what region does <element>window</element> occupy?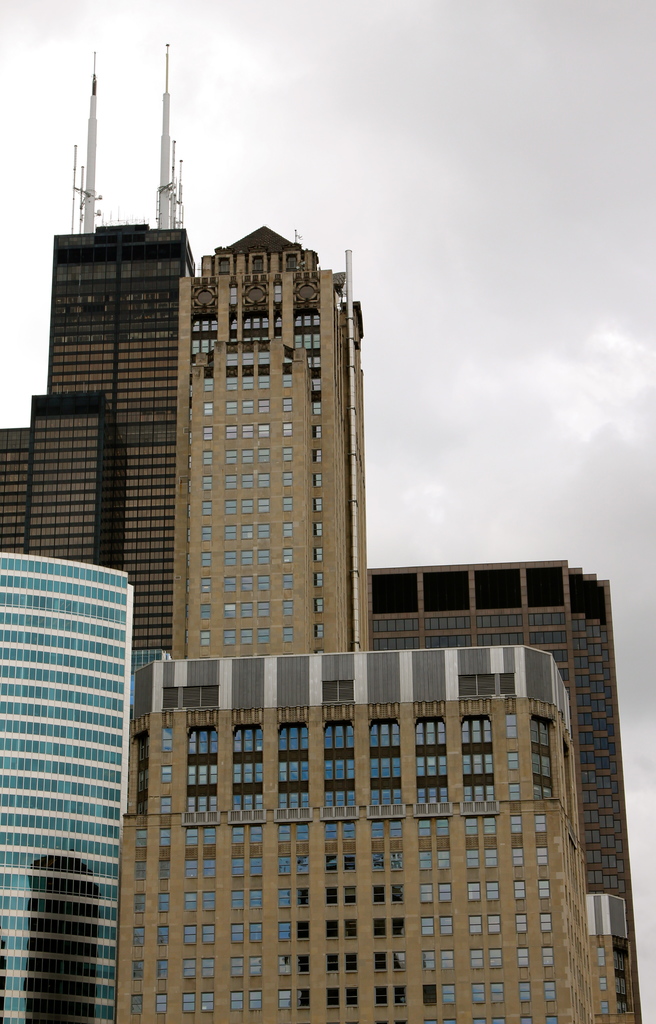
l=314, t=621, r=326, b=641.
